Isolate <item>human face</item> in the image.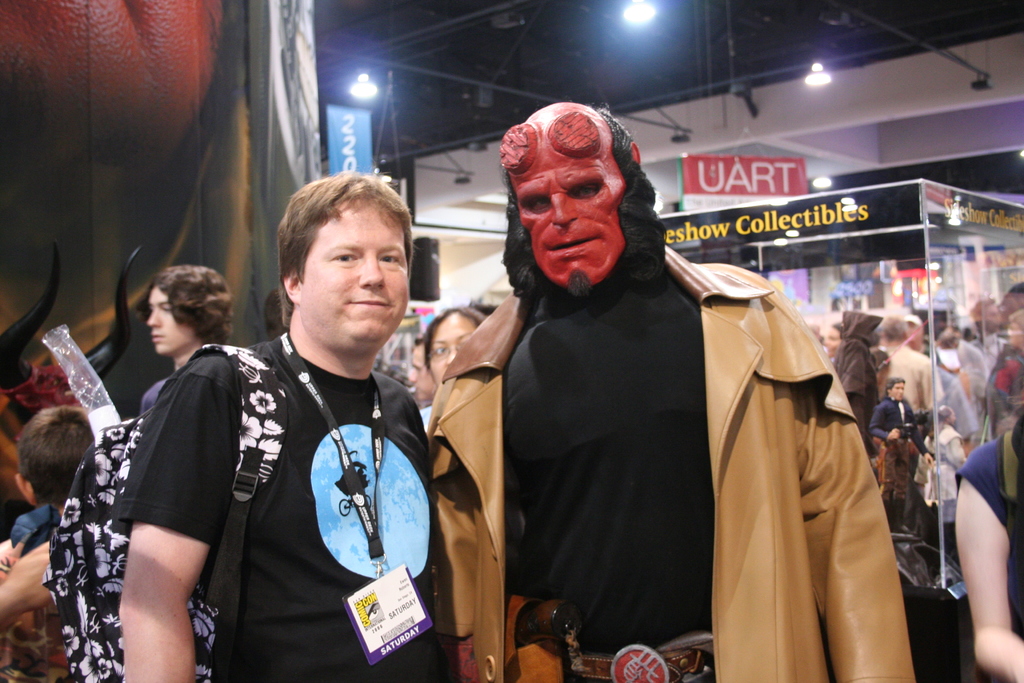
Isolated region: rect(408, 343, 435, 403).
